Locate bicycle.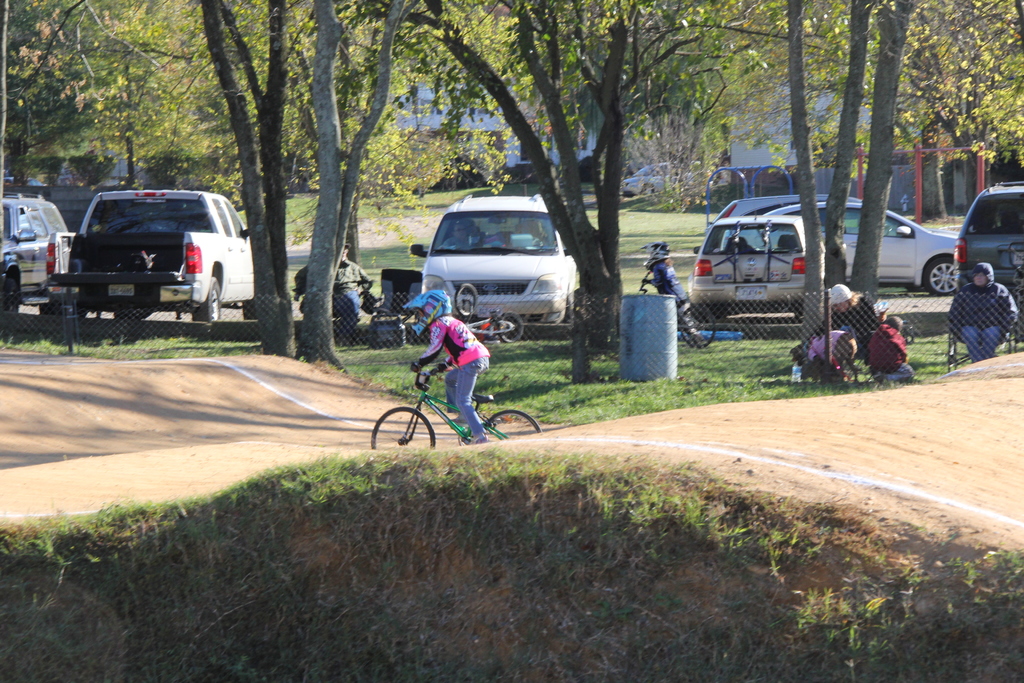
Bounding box: left=379, top=366, right=520, bottom=446.
